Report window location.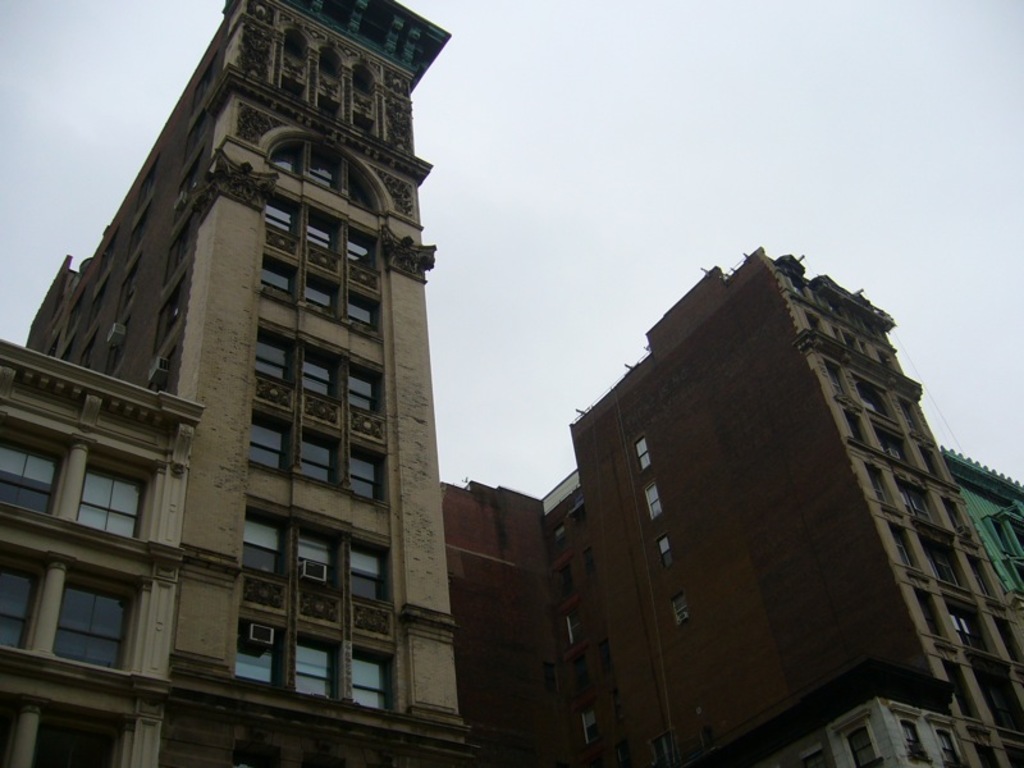
Report: bbox=[311, 146, 342, 192].
